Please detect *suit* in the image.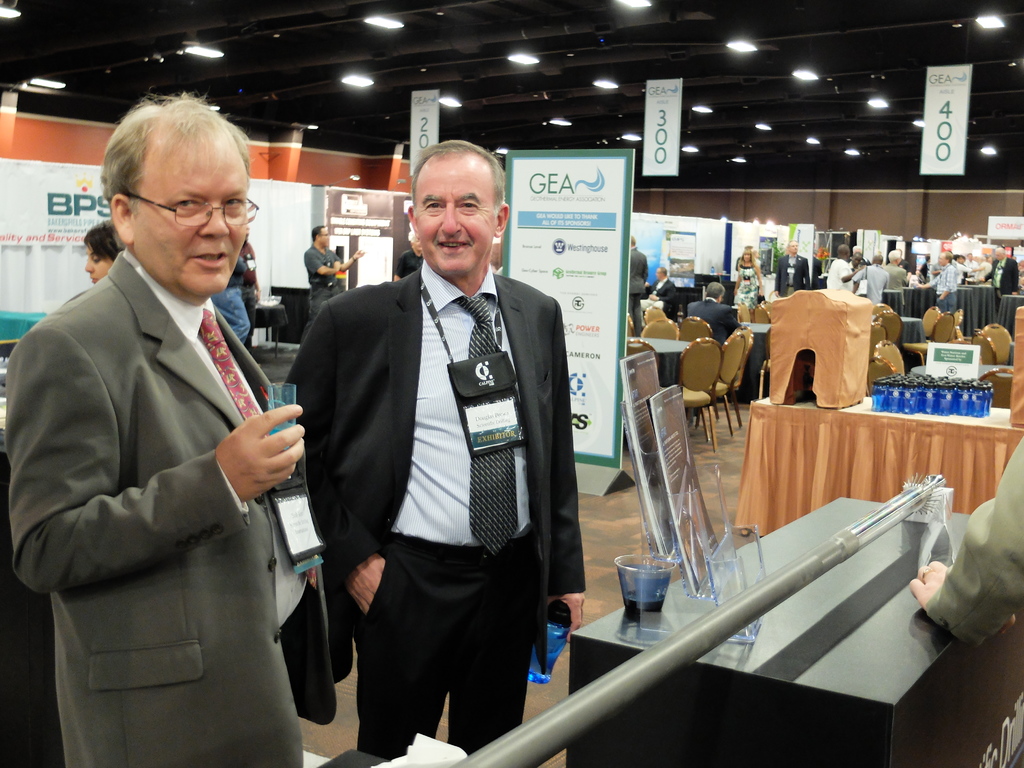
left=685, top=298, right=742, bottom=344.
